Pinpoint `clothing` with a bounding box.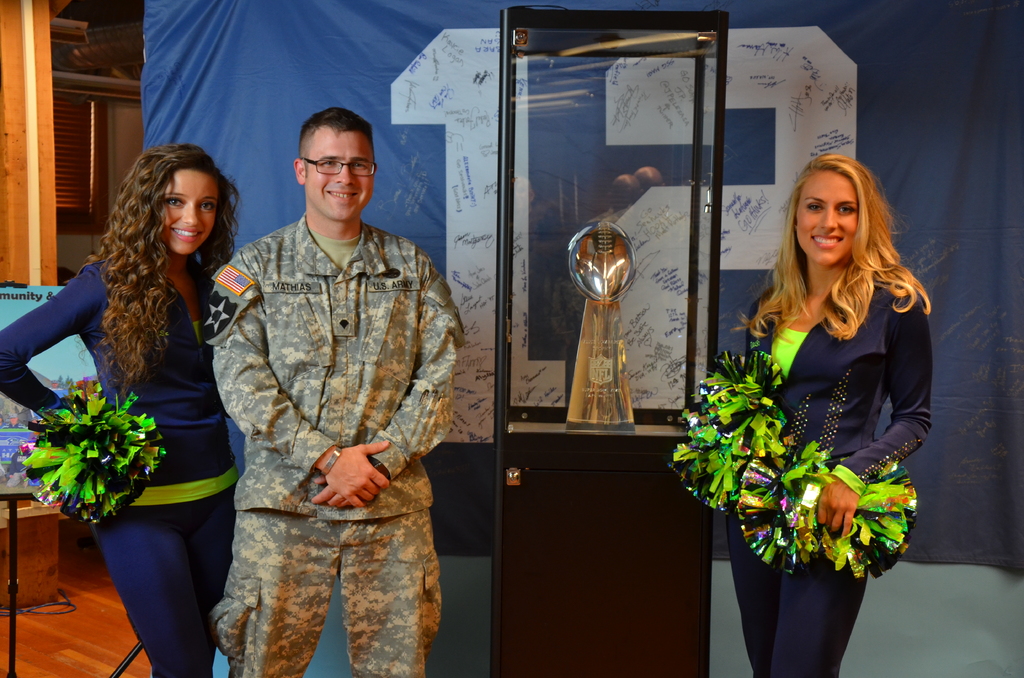
{"x1": 0, "y1": 259, "x2": 241, "y2": 677}.
